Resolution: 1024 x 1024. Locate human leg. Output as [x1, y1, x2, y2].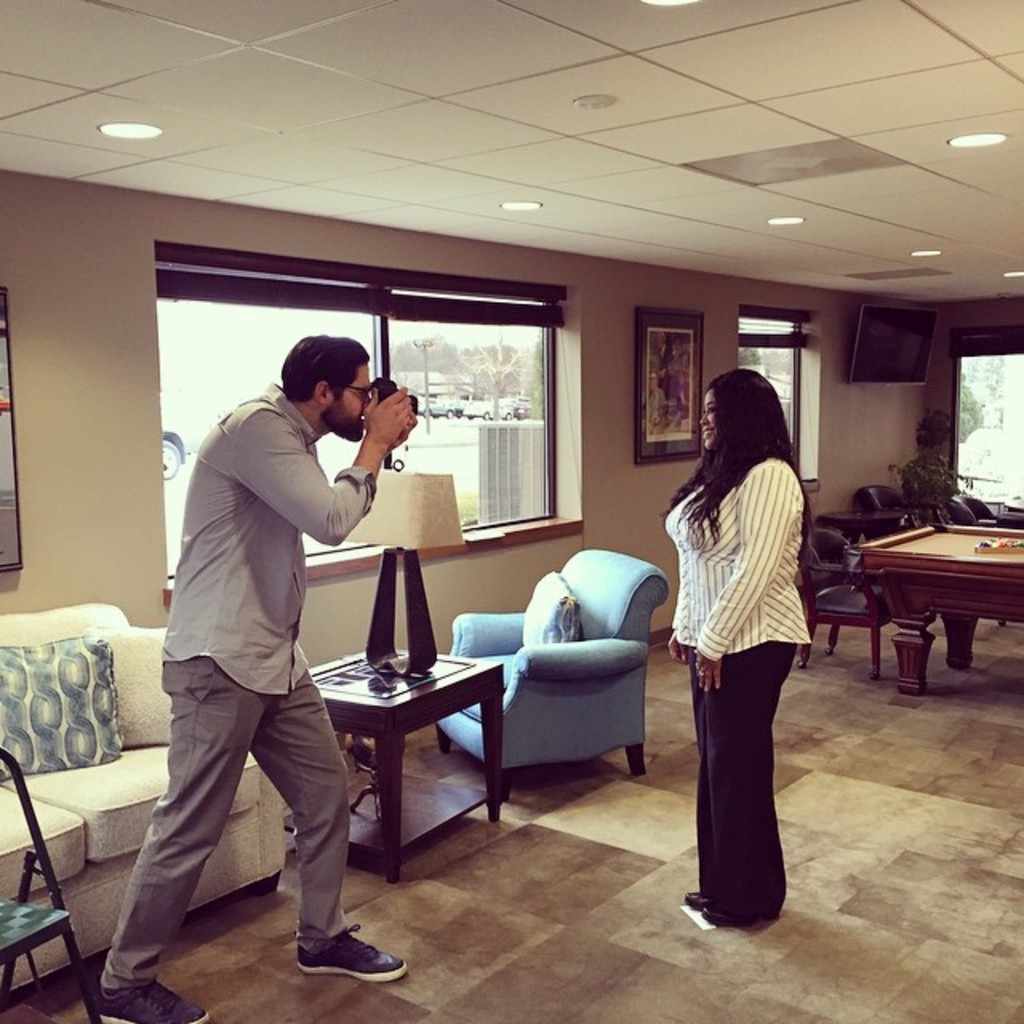
[254, 643, 405, 982].
